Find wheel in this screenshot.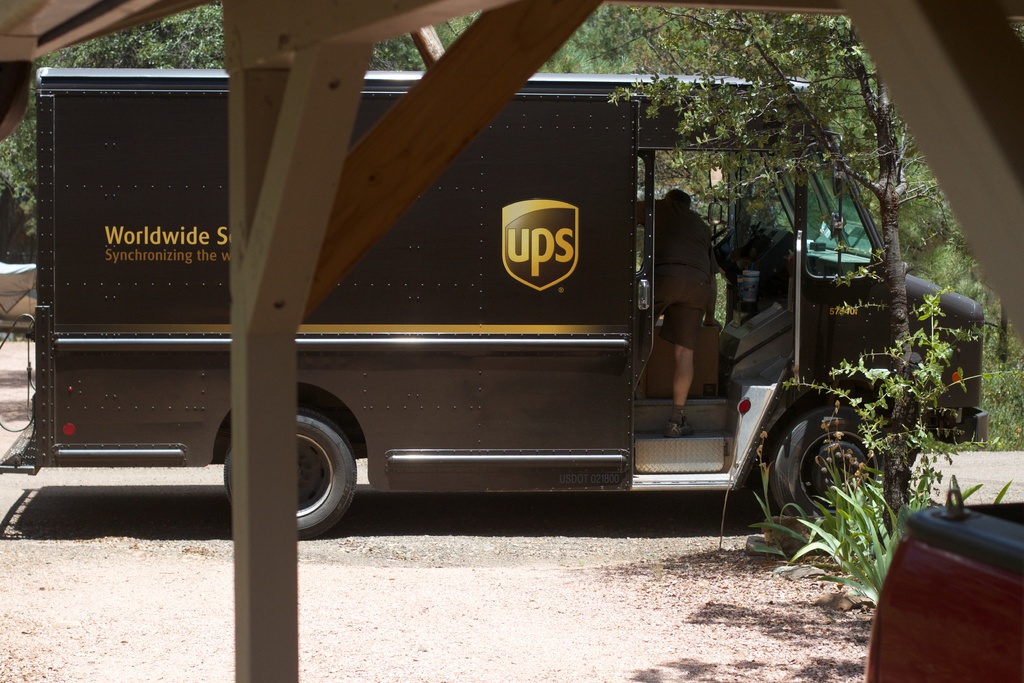
The bounding box for wheel is <bbox>711, 226, 733, 257</bbox>.
